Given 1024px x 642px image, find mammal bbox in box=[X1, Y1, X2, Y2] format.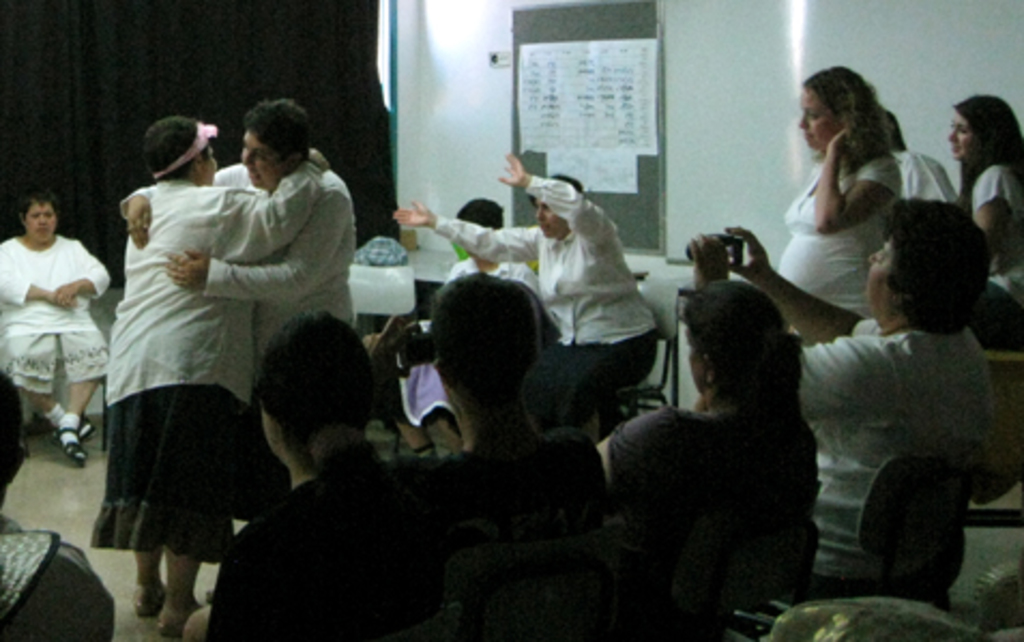
box=[0, 189, 105, 459].
